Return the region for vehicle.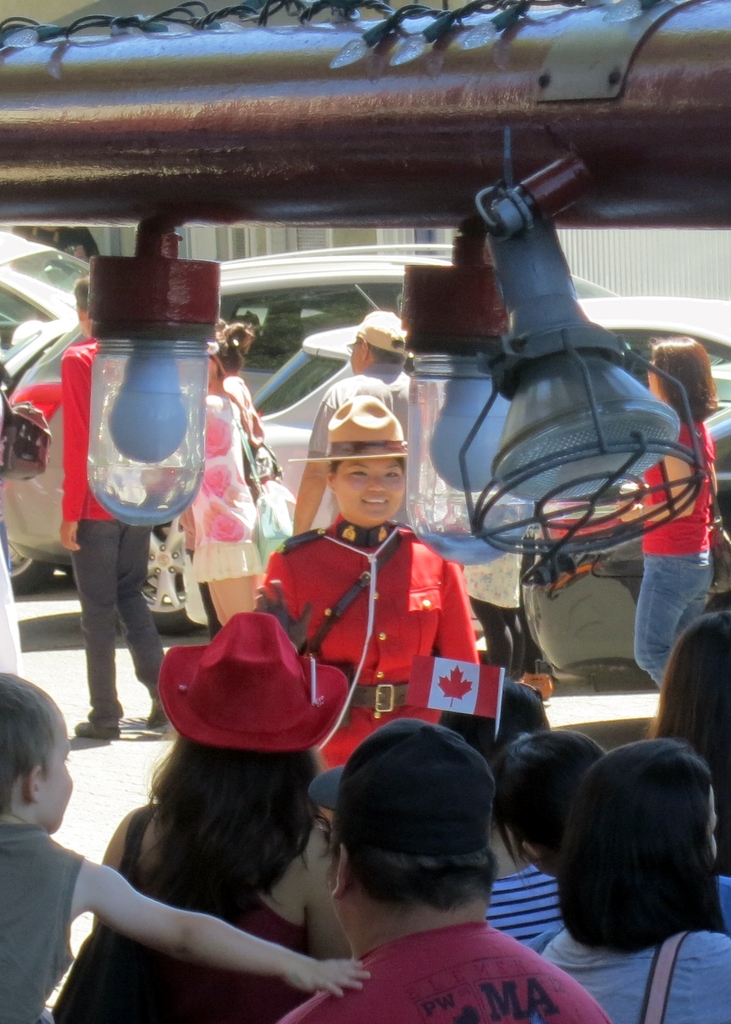
Rect(0, 232, 117, 591).
